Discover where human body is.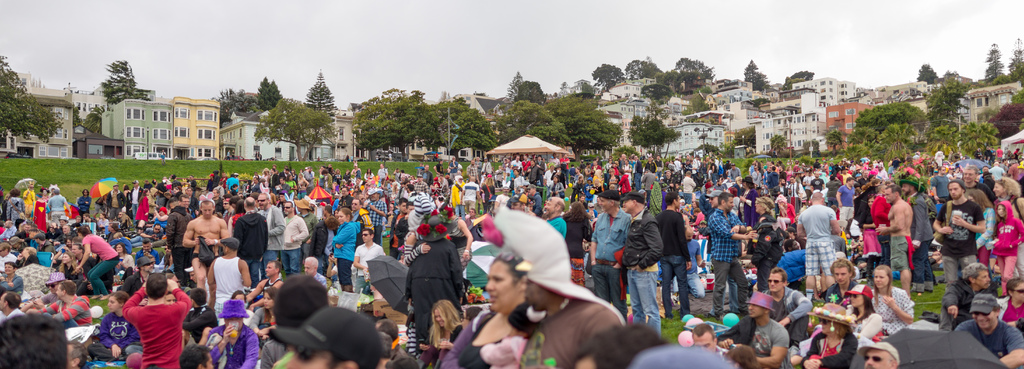
Discovered at 993,185,1023,225.
